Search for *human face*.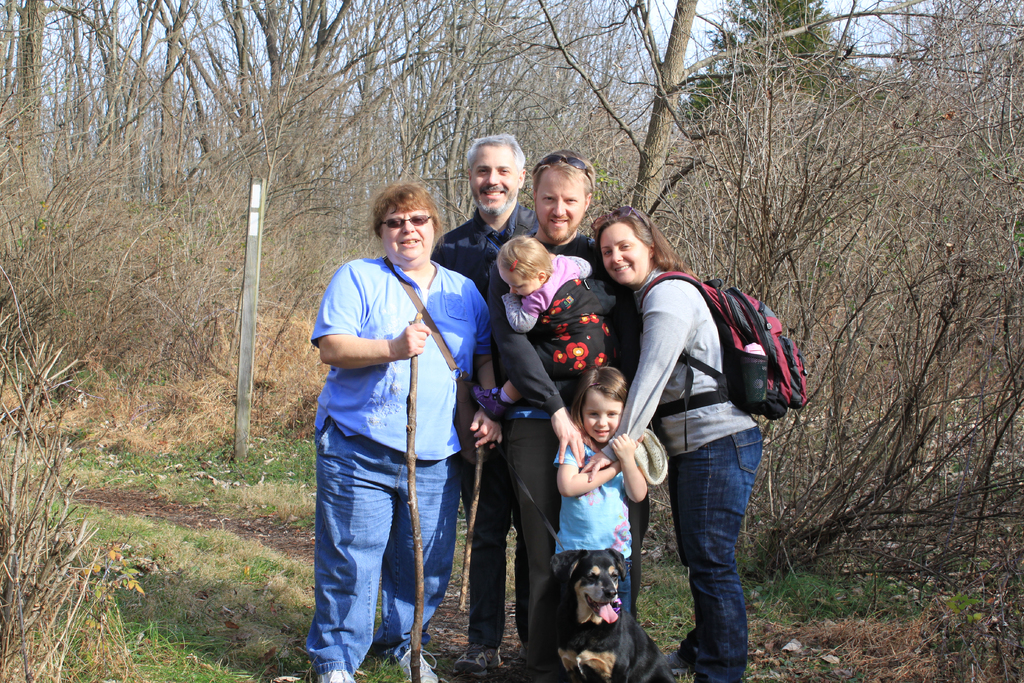
Found at <box>539,170,591,245</box>.
